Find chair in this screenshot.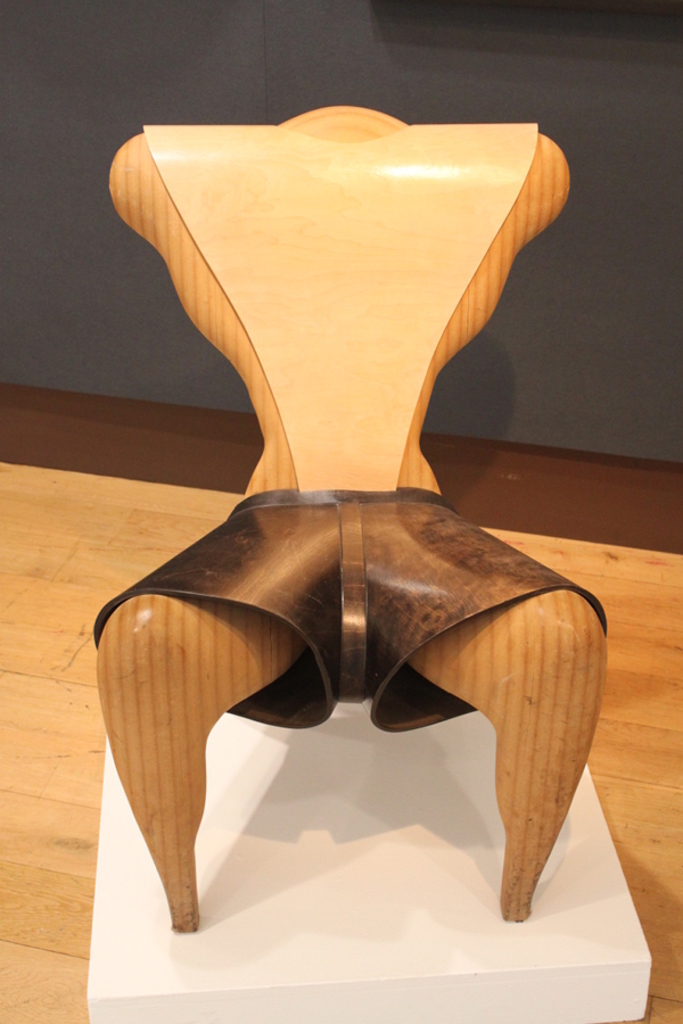
The bounding box for chair is box=[85, 96, 612, 928].
